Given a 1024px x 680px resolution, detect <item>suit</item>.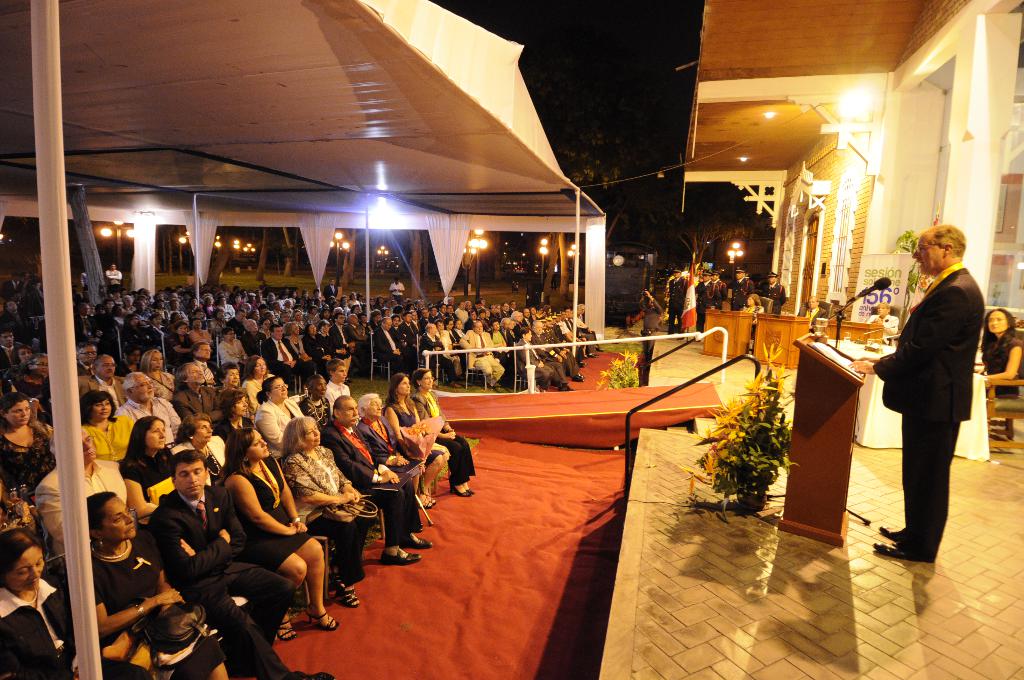
l=410, t=391, r=475, b=485.
